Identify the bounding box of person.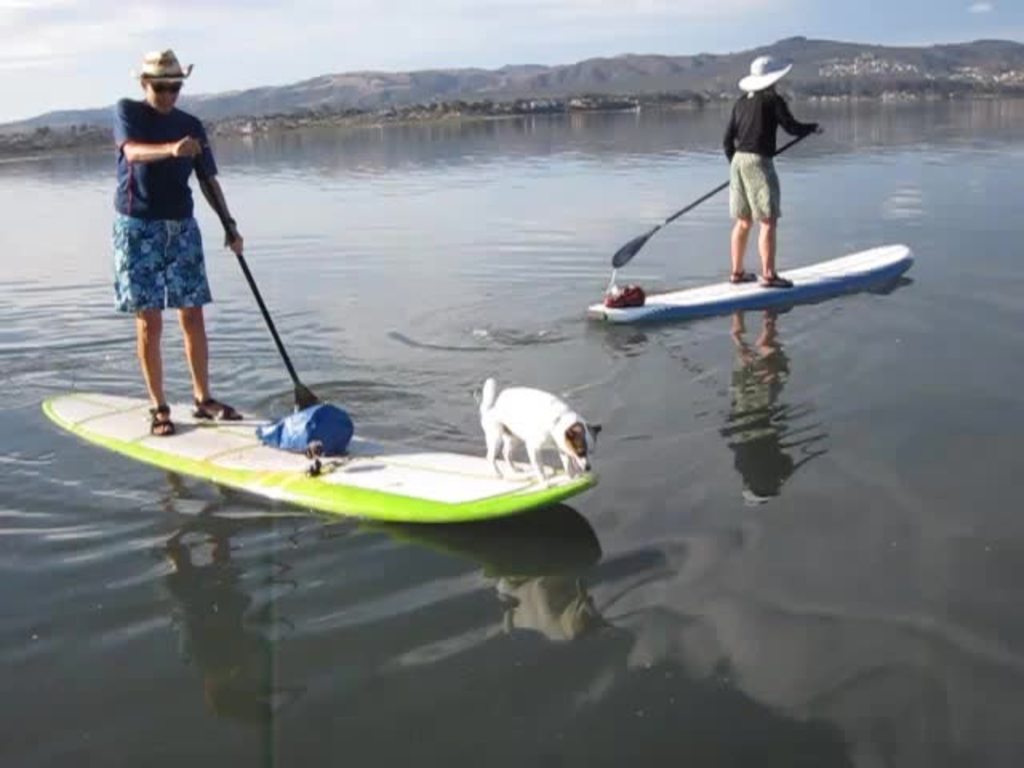
bbox=[720, 54, 824, 290].
